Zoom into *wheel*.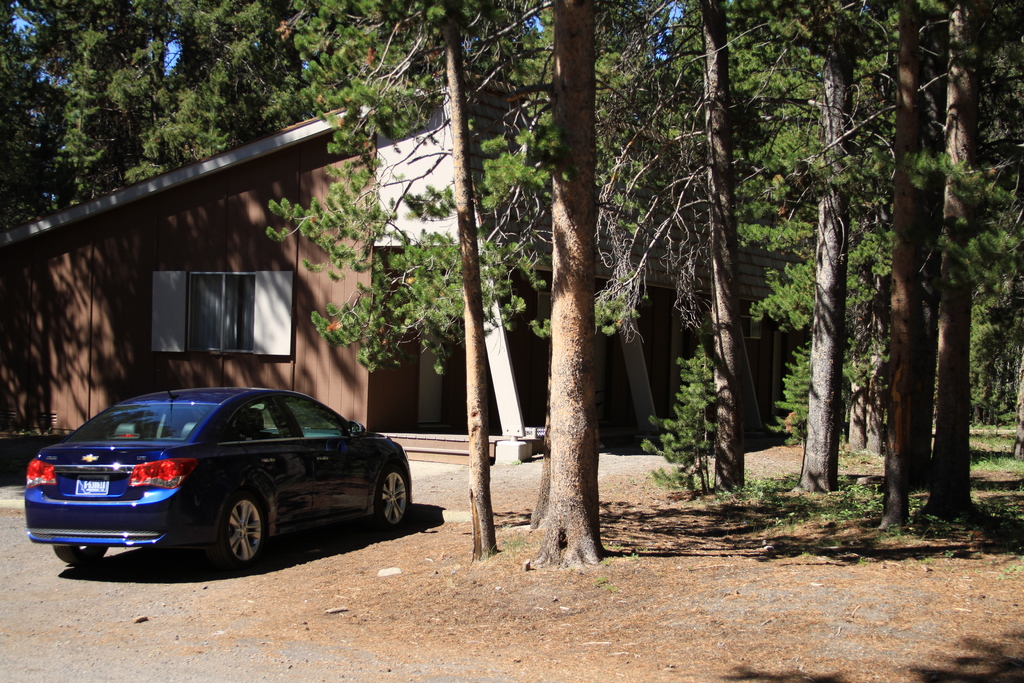
Zoom target: 373:465:411:529.
